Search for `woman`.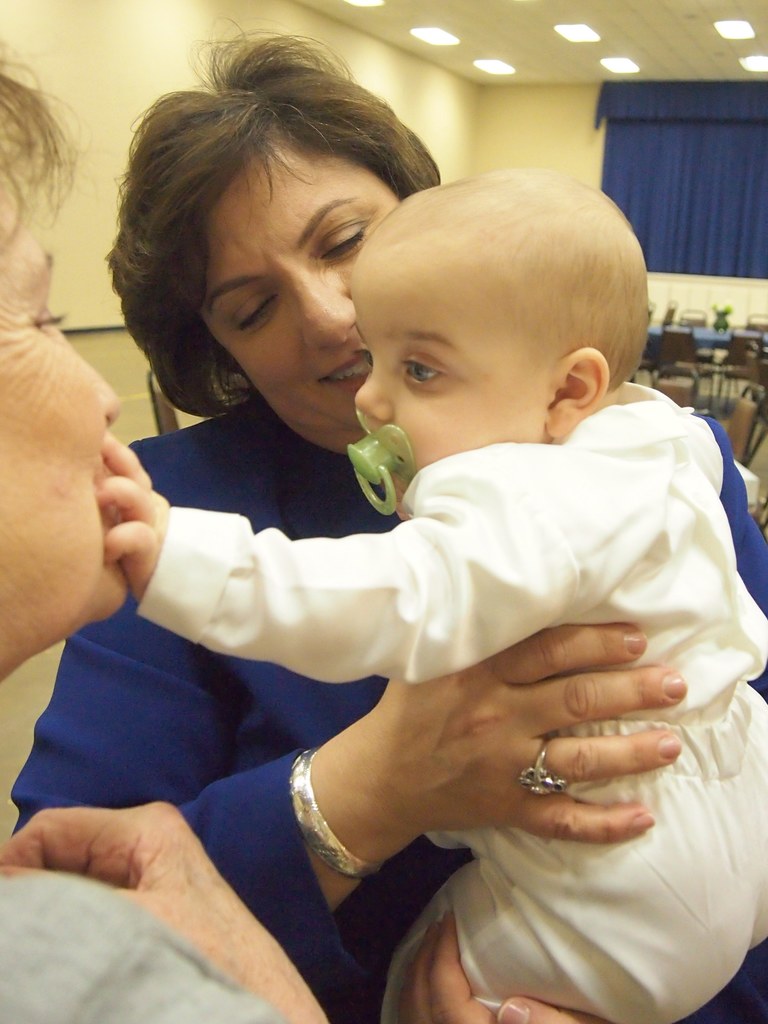
Found at {"x1": 9, "y1": 12, "x2": 767, "y2": 1023}.
